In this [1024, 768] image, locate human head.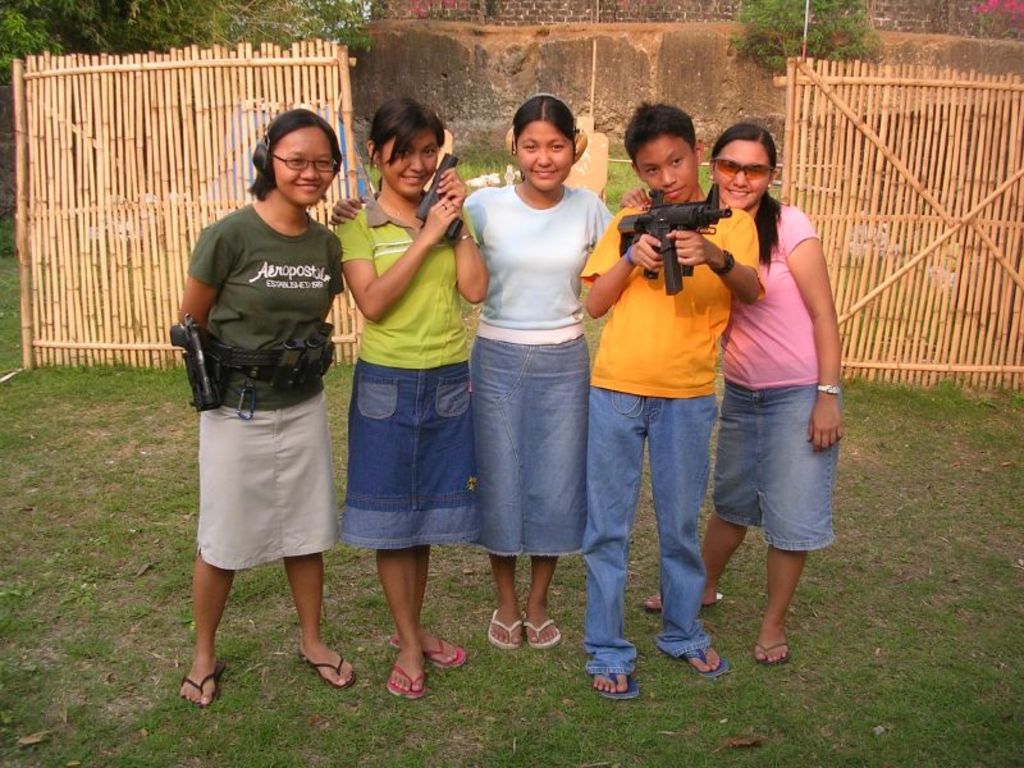
Bounding box: bbox=[507, 93, 585, 192].
